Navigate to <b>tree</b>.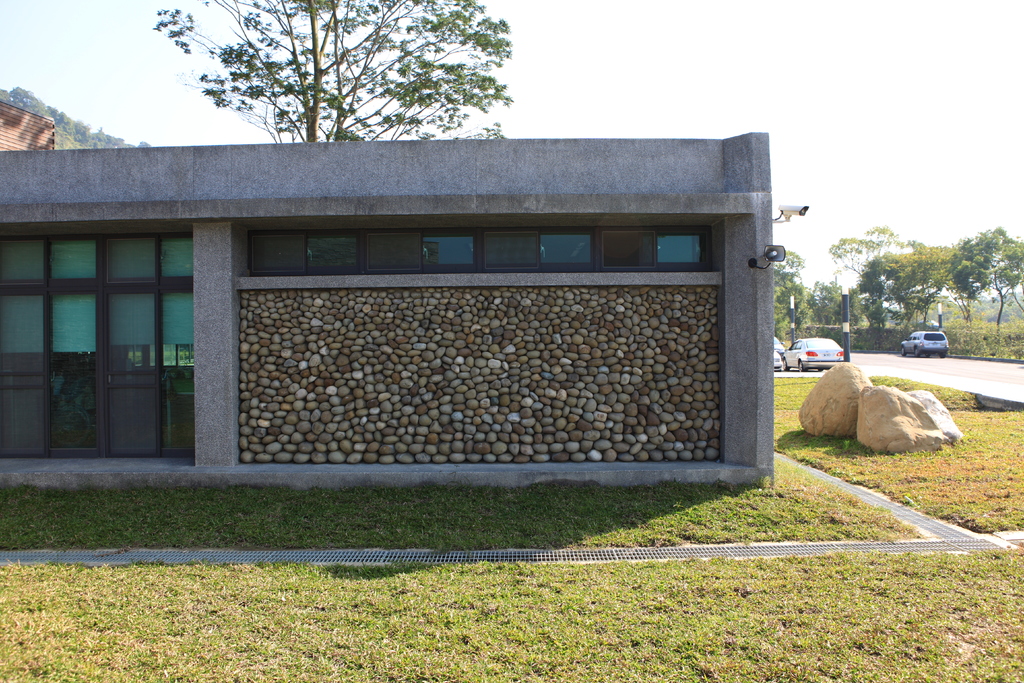
Navigation target: left=829, top=227, right=929, bottom=290.
